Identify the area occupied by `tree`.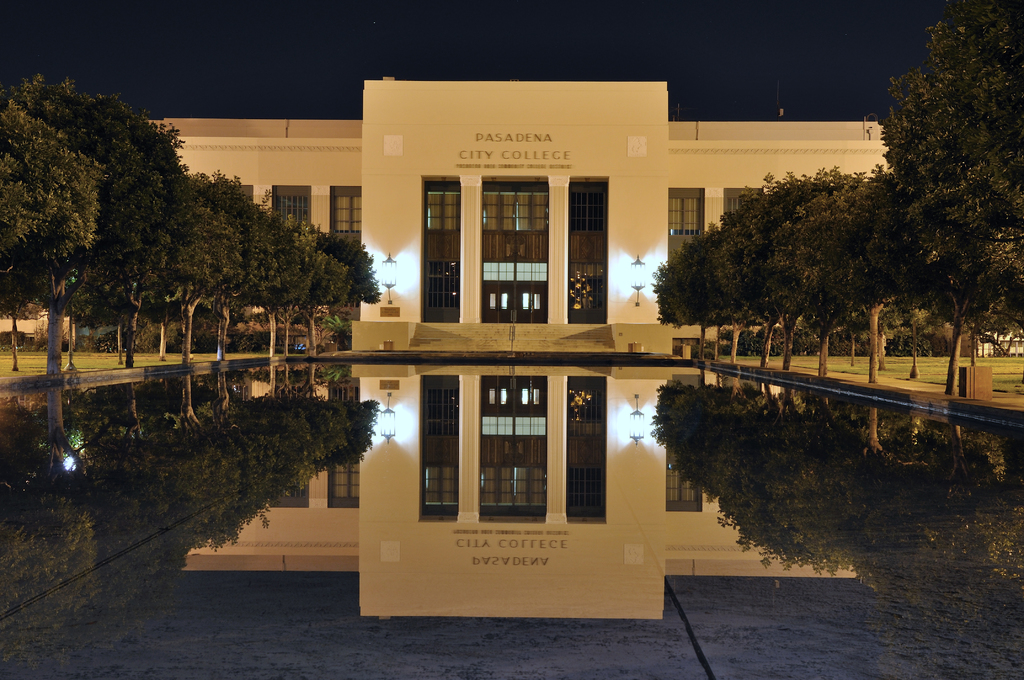
Area: (left=714, top=172, right=796, bottom=364).
